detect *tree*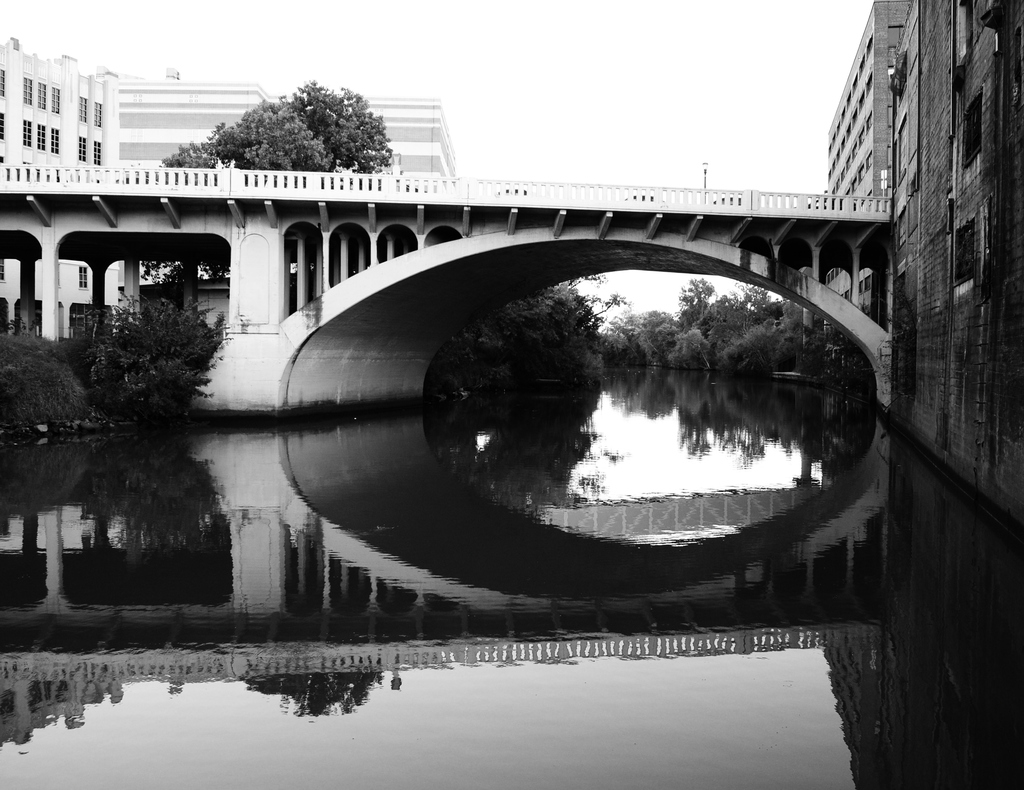
163, 64, 410, 170
